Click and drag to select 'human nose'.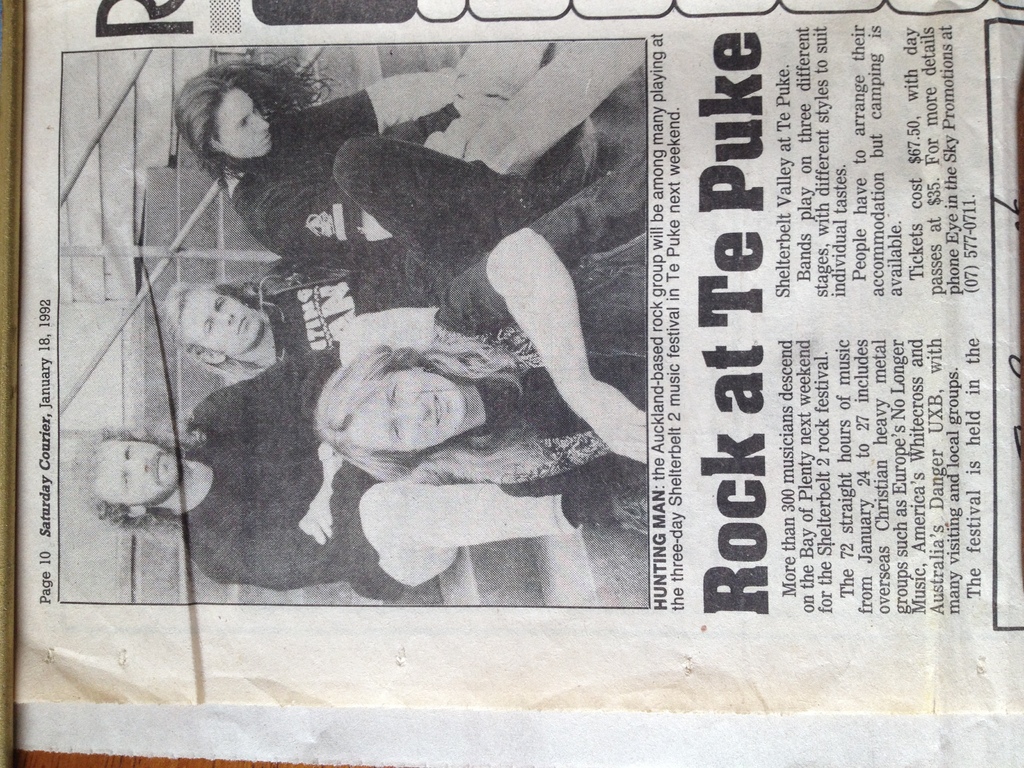
Selection: bbox=(394, 398, 428, 426).
